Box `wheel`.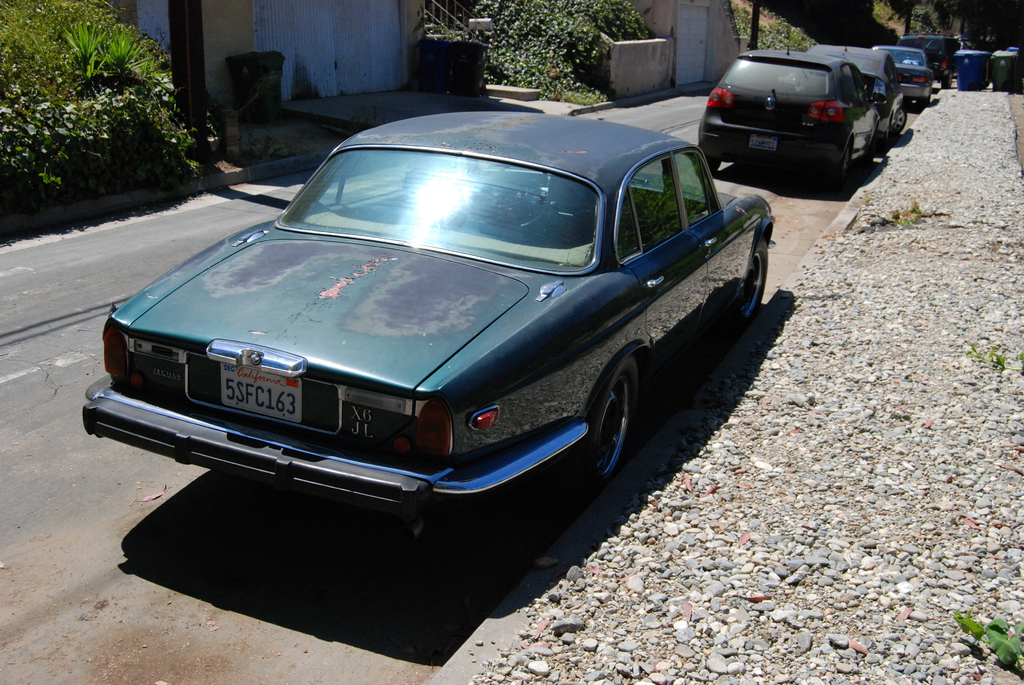
[728, 235, 767, 338].
